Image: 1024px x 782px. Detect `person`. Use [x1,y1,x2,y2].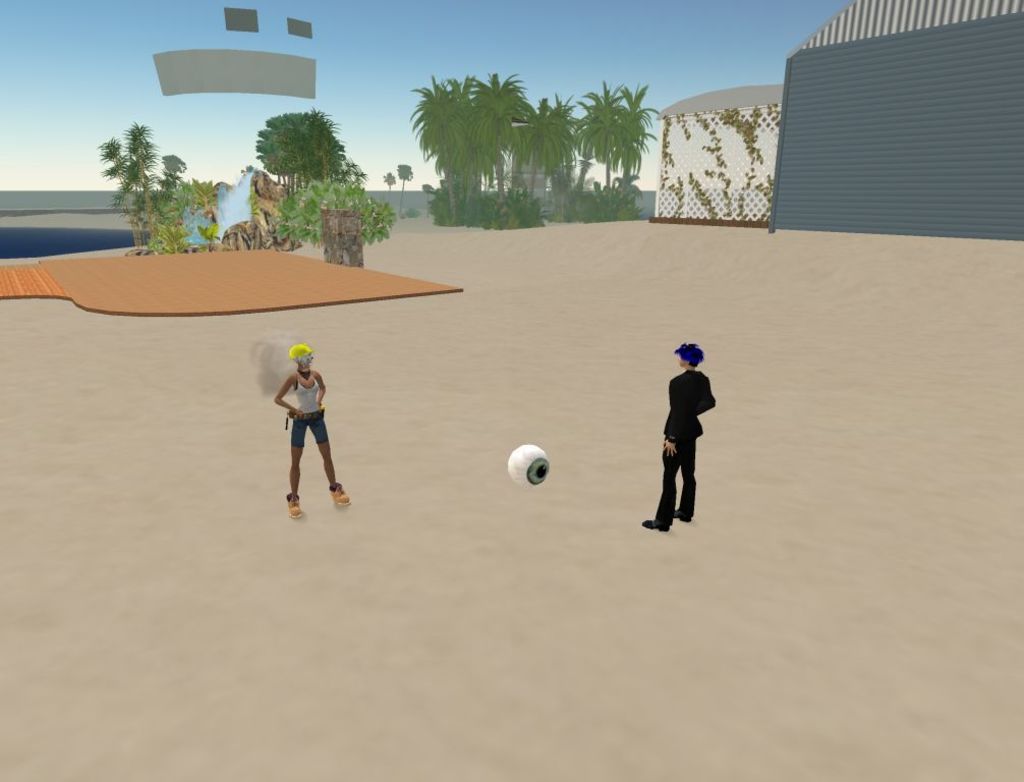
[637,336,715,534].
